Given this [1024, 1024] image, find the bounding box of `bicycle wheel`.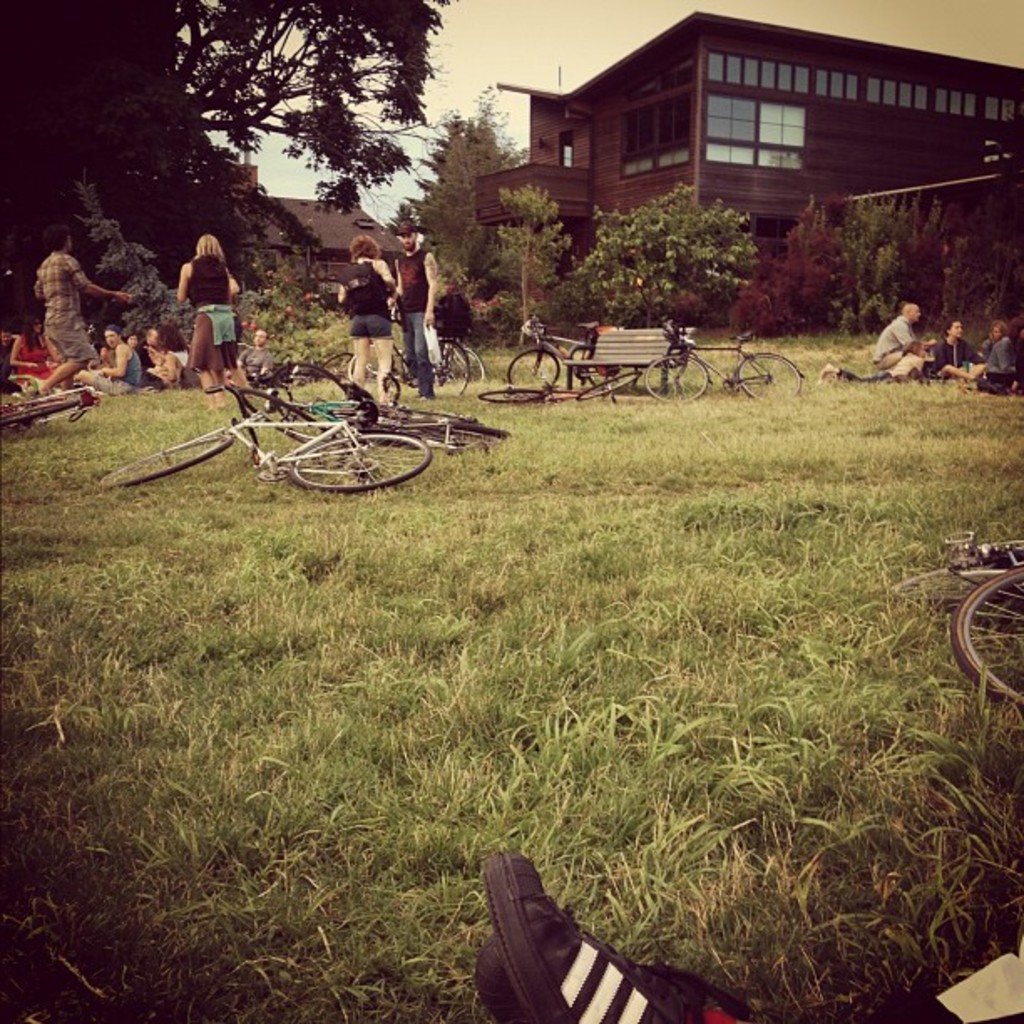
[448,348,484,385].
